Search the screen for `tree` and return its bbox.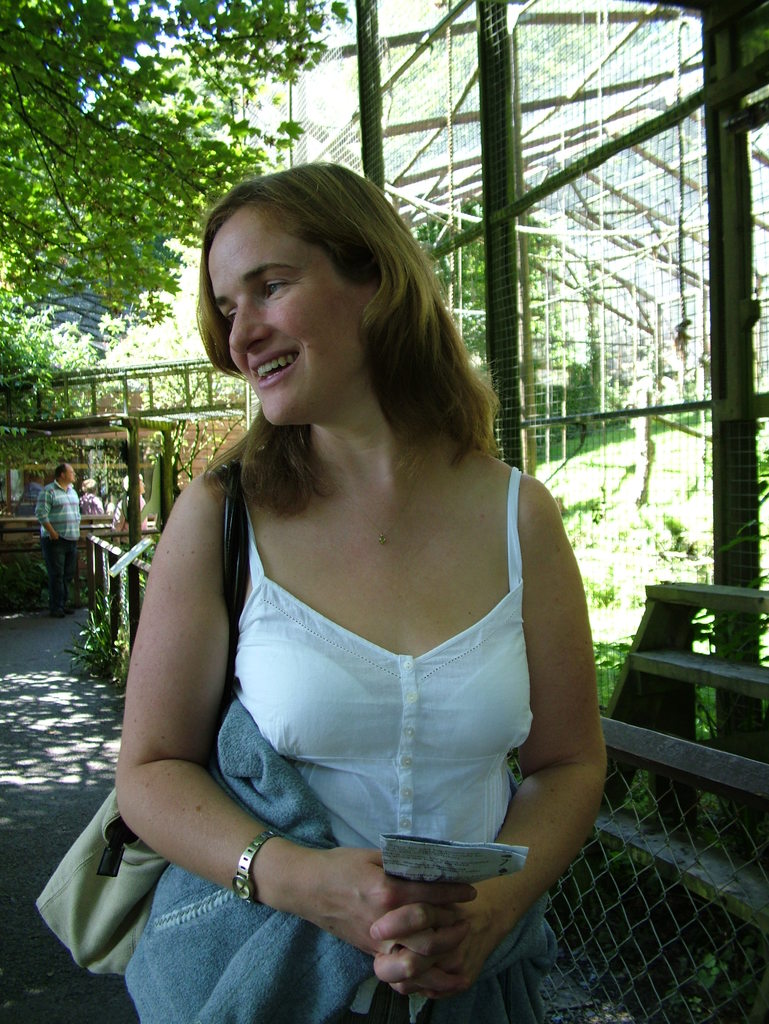
Found: box=[0, 266, 151, 485].
